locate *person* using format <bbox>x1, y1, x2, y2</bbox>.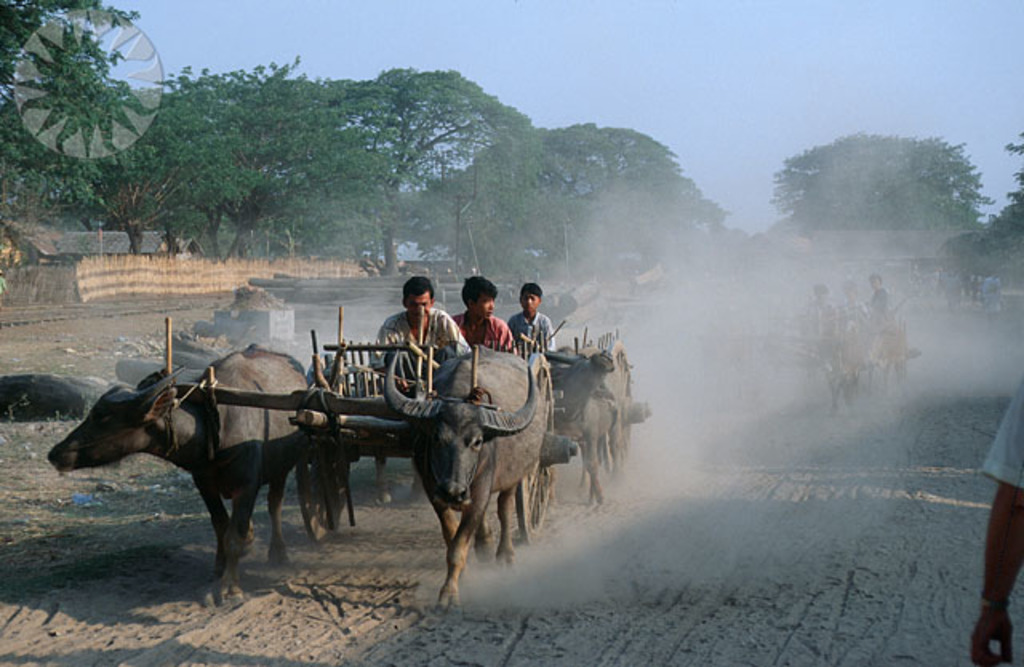
<bbox>443, 274, 518, 355</bbox>.
